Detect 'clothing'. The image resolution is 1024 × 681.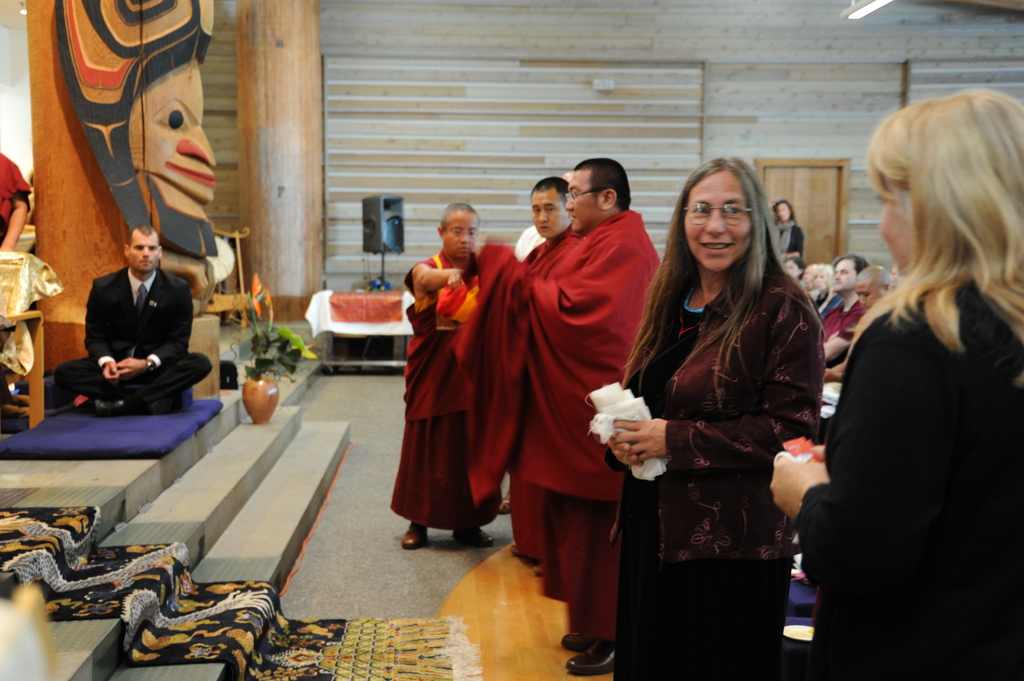
crop(383, 252, 481, 531).
